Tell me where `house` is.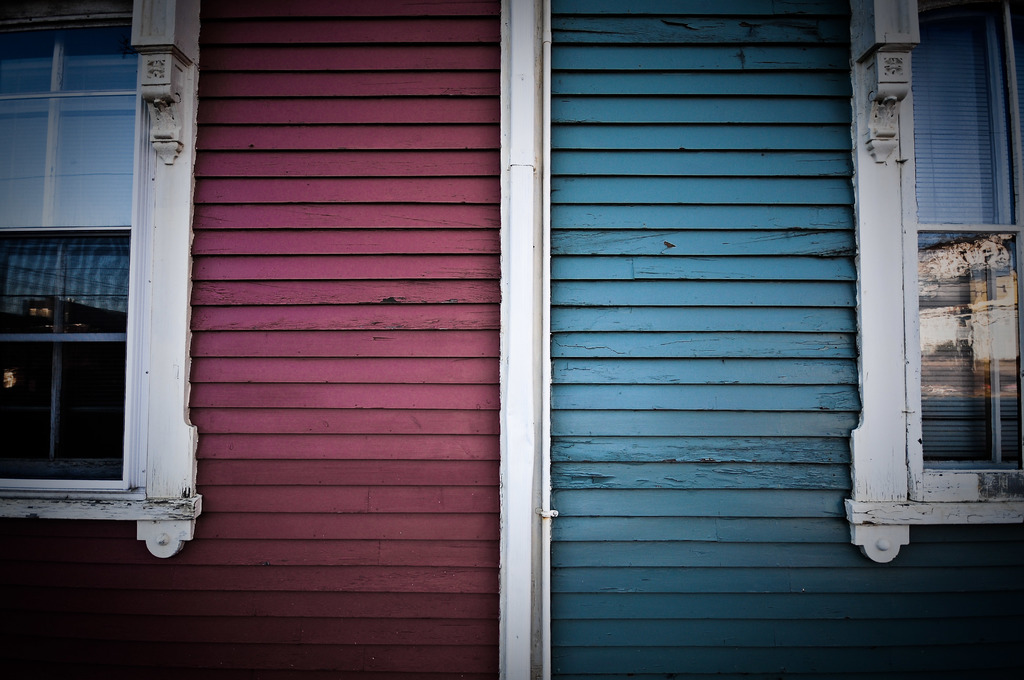
`house` is at 0 0 1023 679.
